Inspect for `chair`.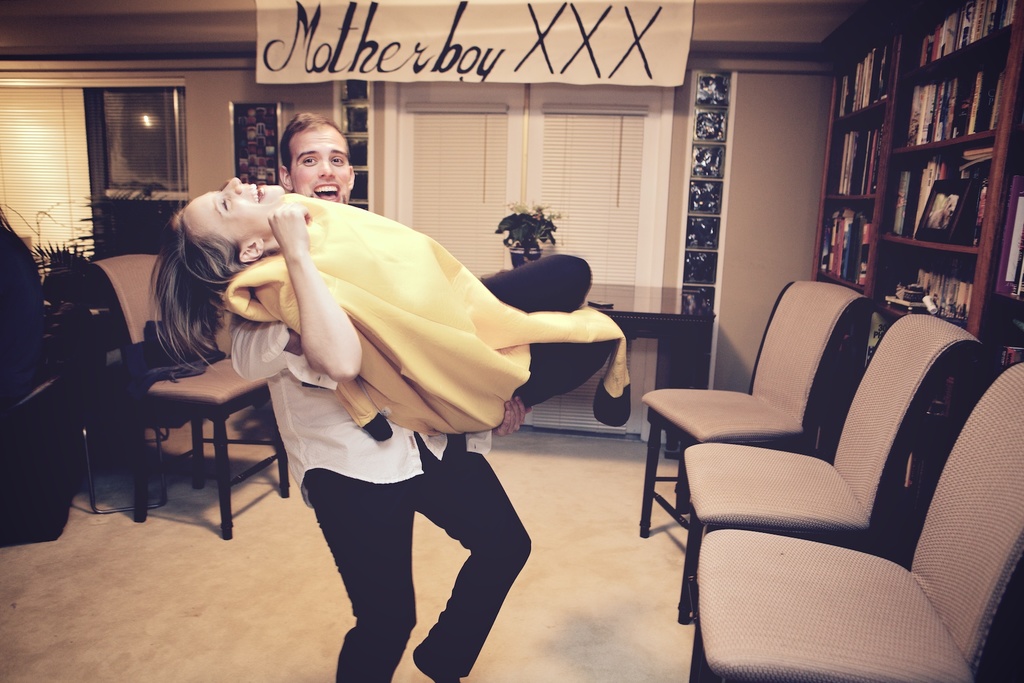
Inspection: rect(636, 279, 879, 543).
